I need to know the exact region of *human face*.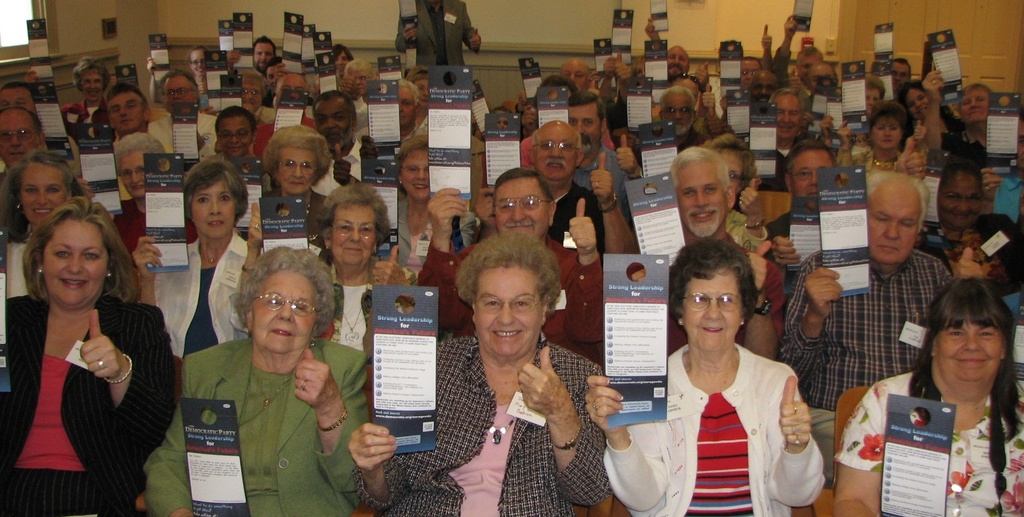
Region: locate(194, 173, 236, 240).
